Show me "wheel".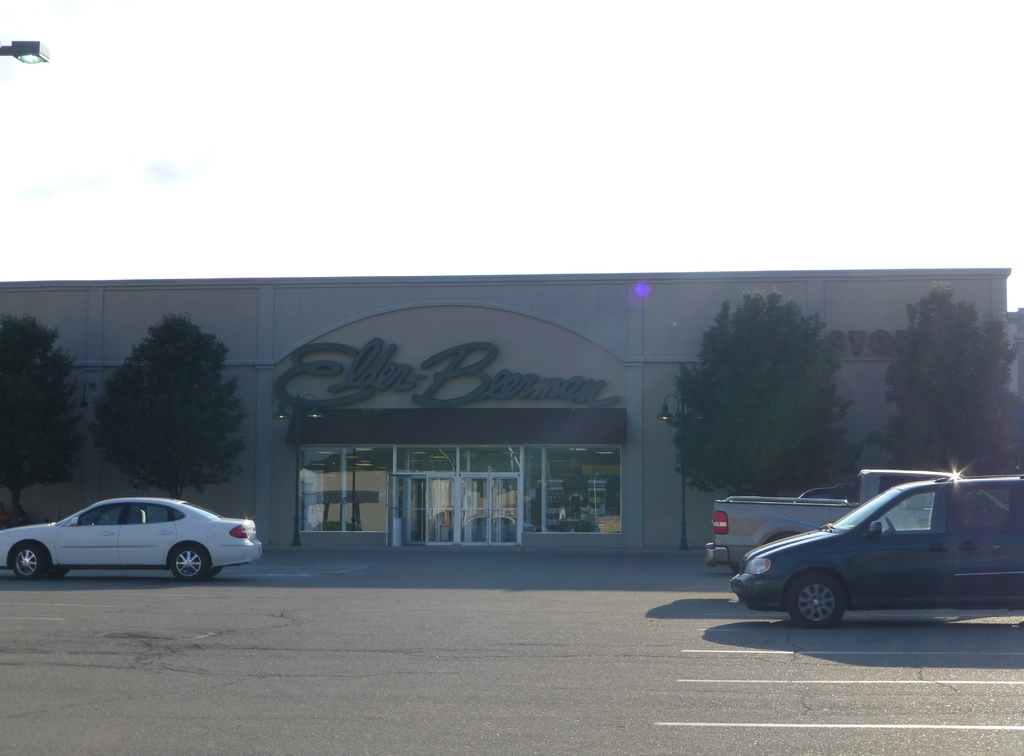
"wheel" is here: 10 546 50 576.
